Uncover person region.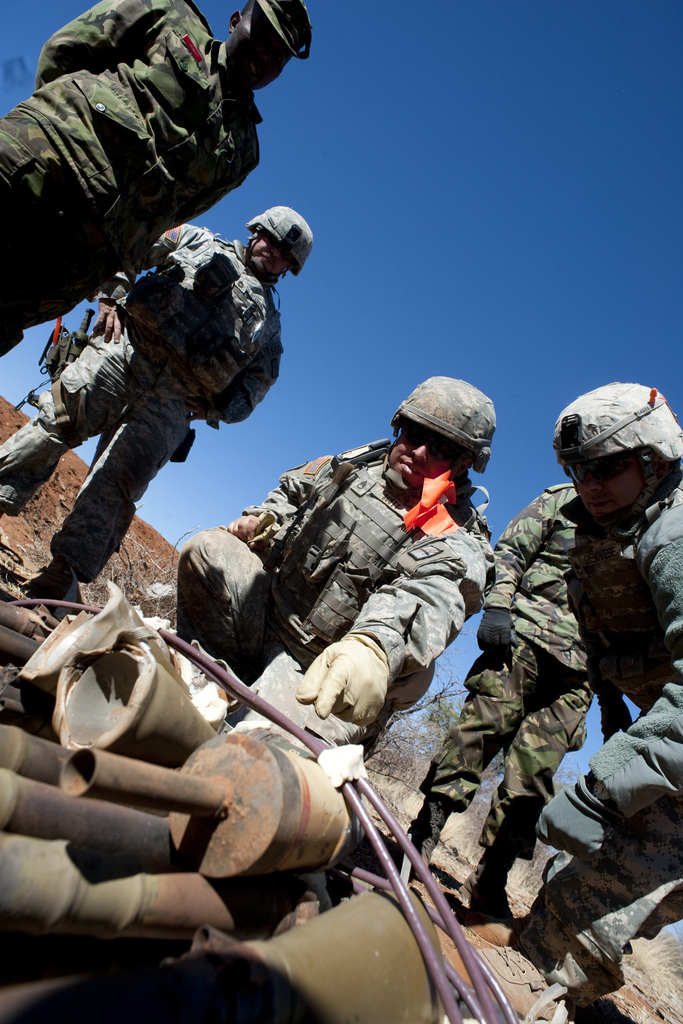
Uncovered: locate(177, 378, 496, 764).
